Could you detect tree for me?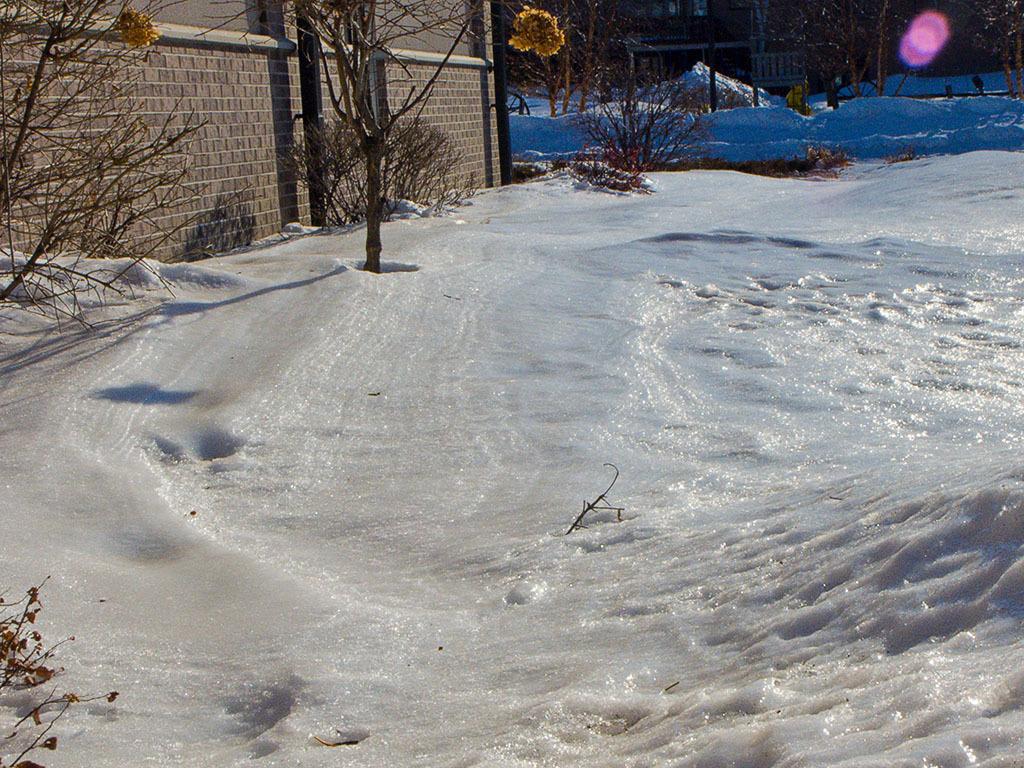
Detection result: locate(287, 0, 507, 282).
